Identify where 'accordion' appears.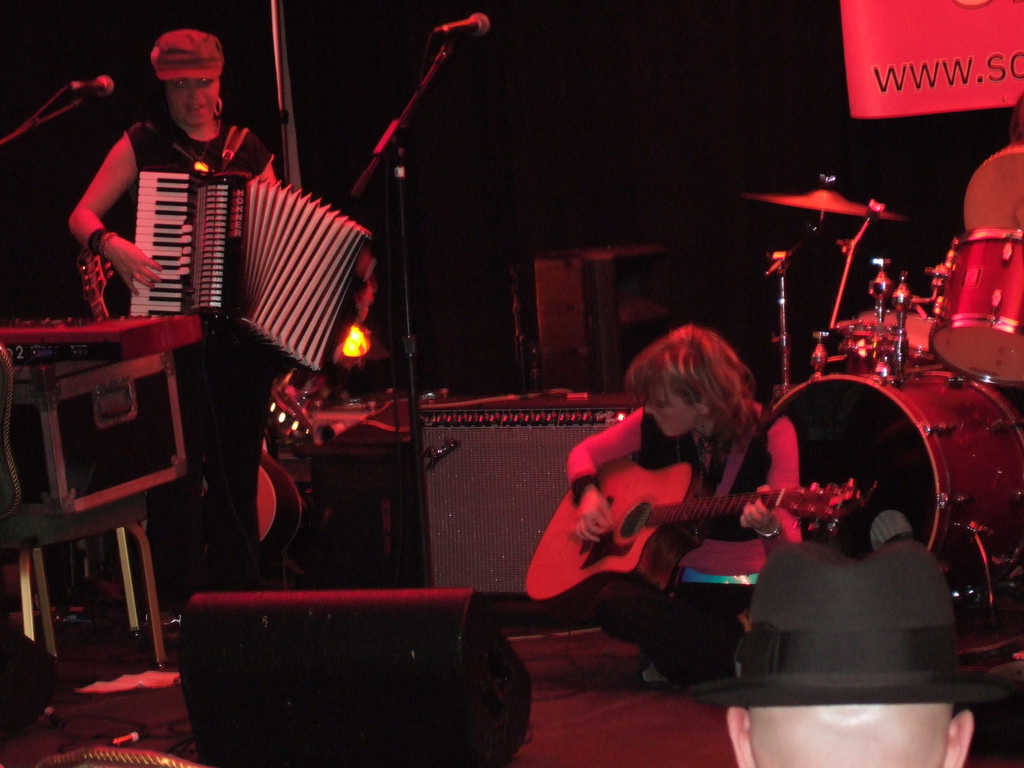
Appears at region(128, 115, 377, 367).
